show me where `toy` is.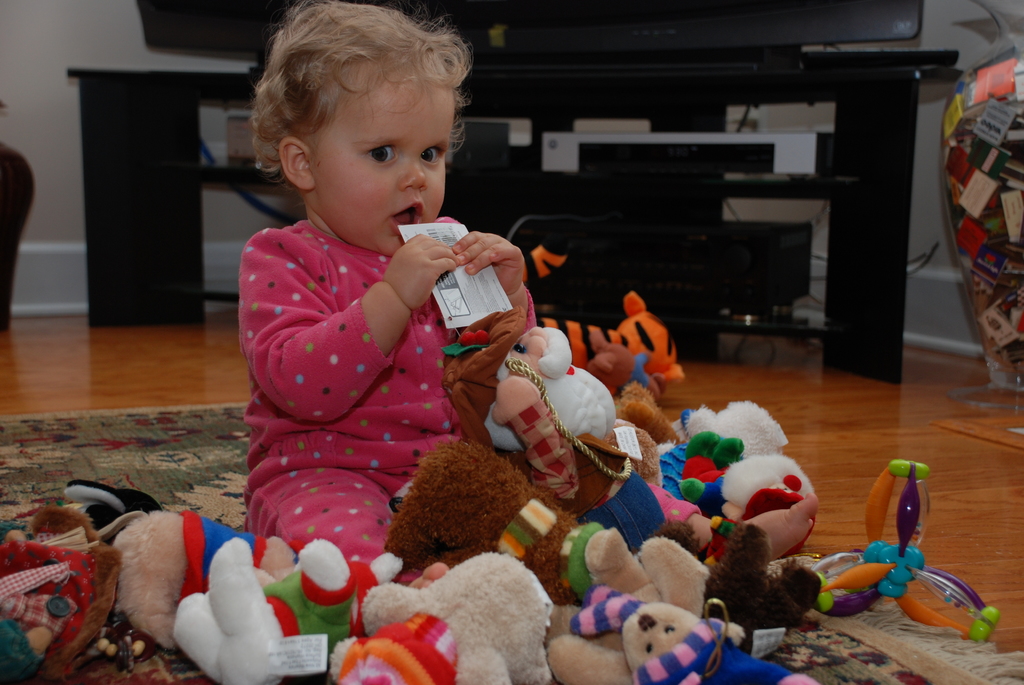
`toy` is at Rect(830, 420, 961, 638).
